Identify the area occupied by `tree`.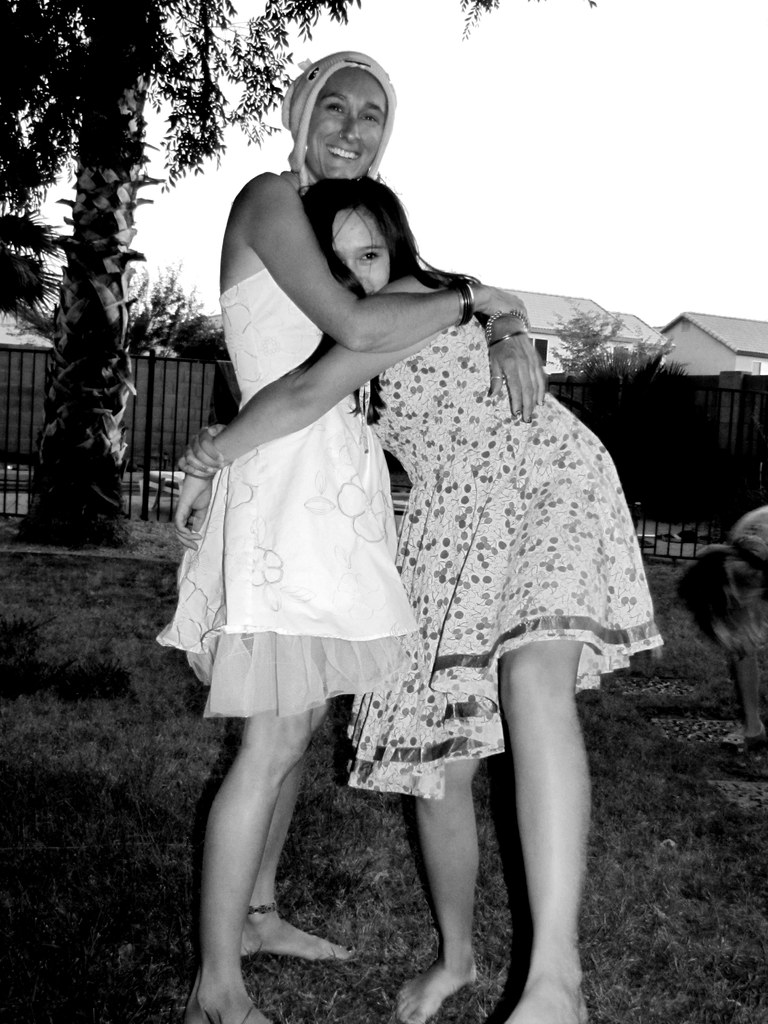
Area: (458, 0, 597, 36).
